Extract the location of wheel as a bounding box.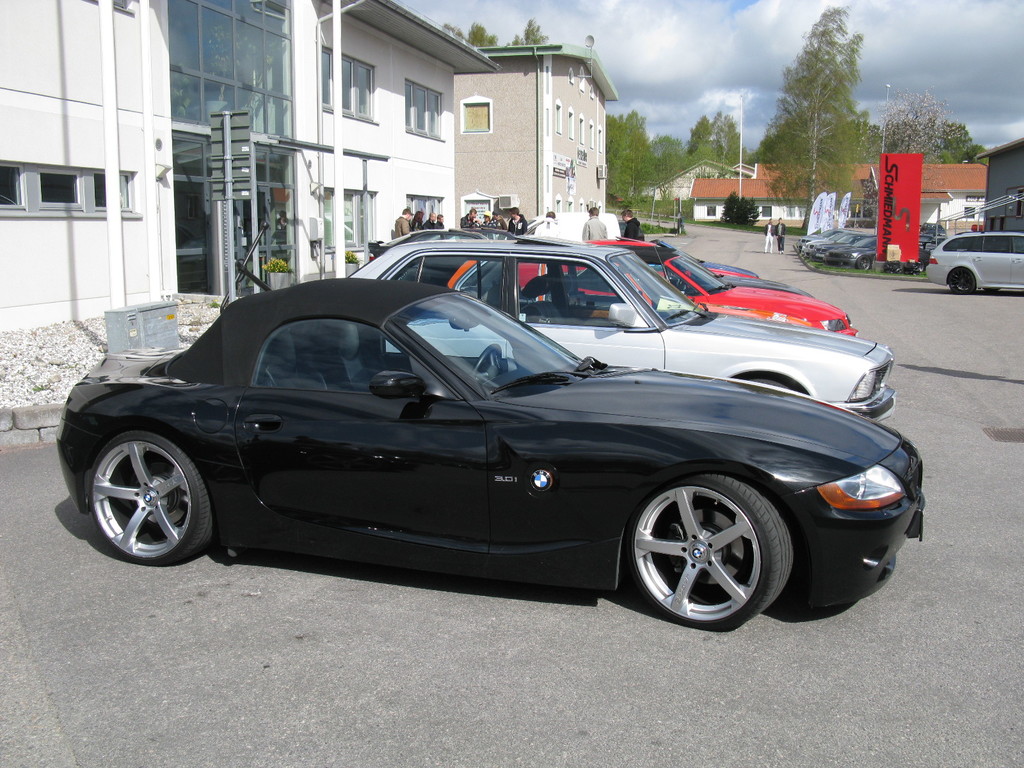
select_region(984, 285, 1002, 291).
